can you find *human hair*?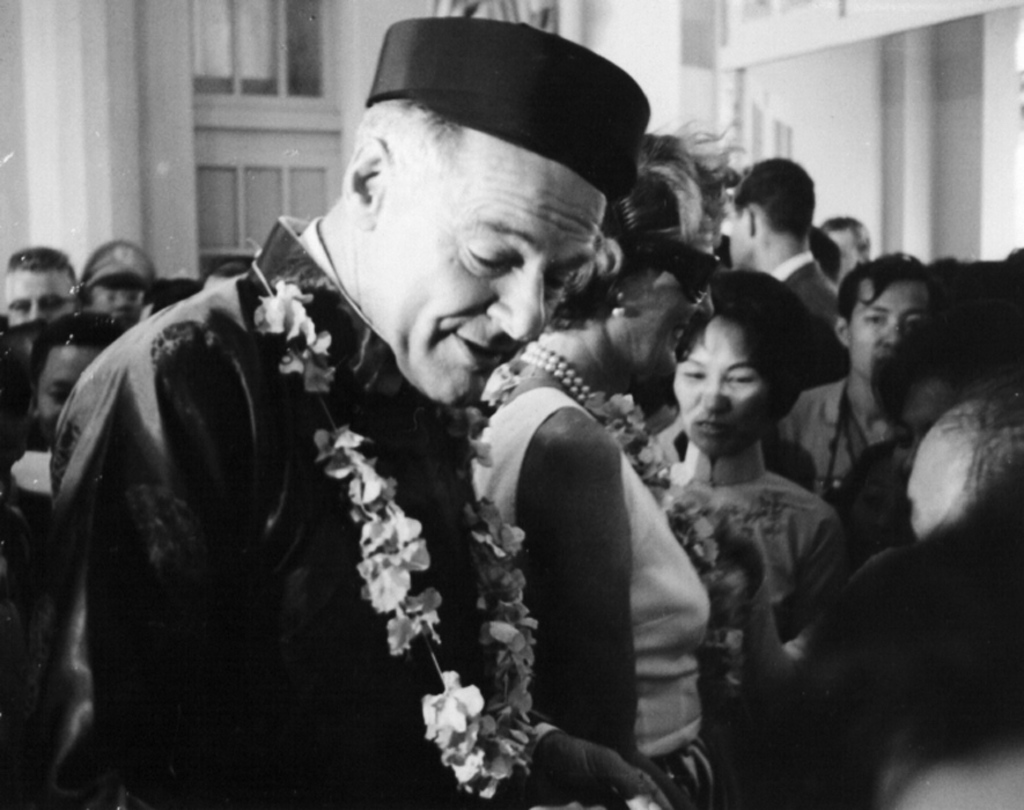
Yes, bounding box: pyautogui.locateOnScreen(336, 95, 474, 186).
